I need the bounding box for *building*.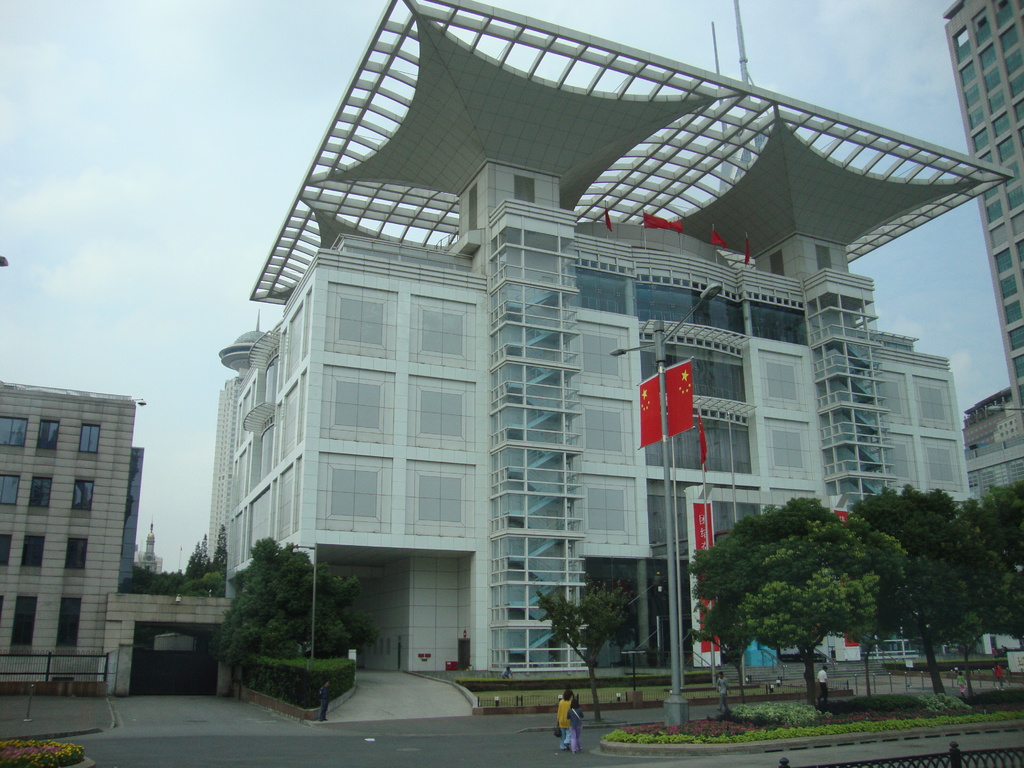
Here it is: box(937, 0, 1023, 435).
